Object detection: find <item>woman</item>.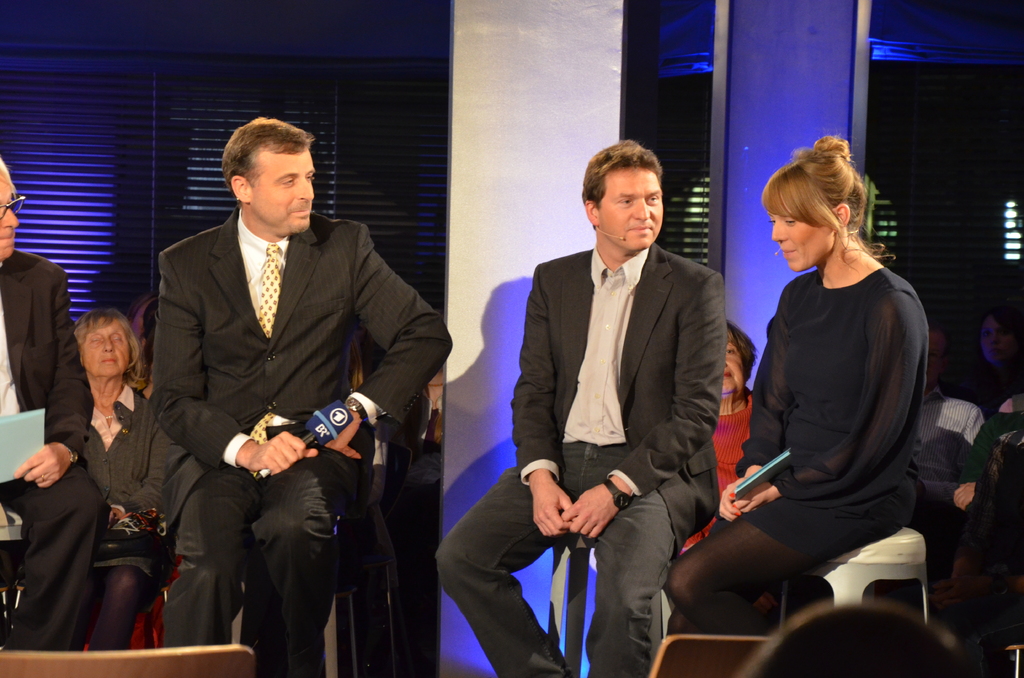
bbox(656, 318, 766, 559).
